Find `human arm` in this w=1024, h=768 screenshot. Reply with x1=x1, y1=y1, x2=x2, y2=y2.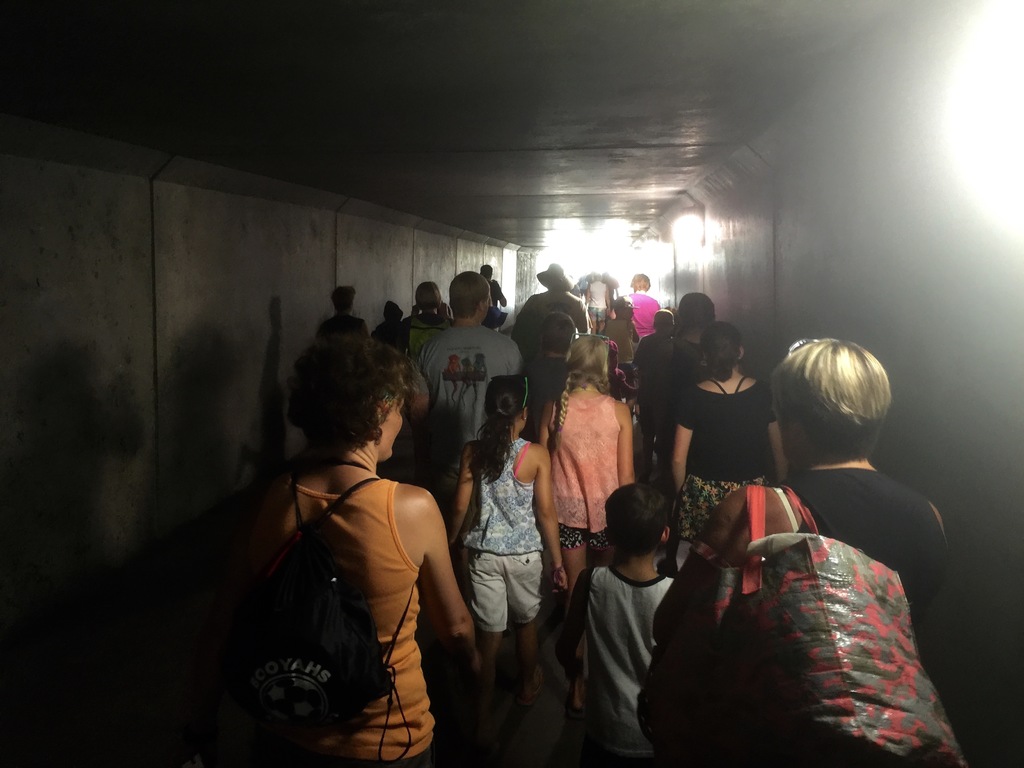
x1=644, y1=481, x2=769, y2=646.
